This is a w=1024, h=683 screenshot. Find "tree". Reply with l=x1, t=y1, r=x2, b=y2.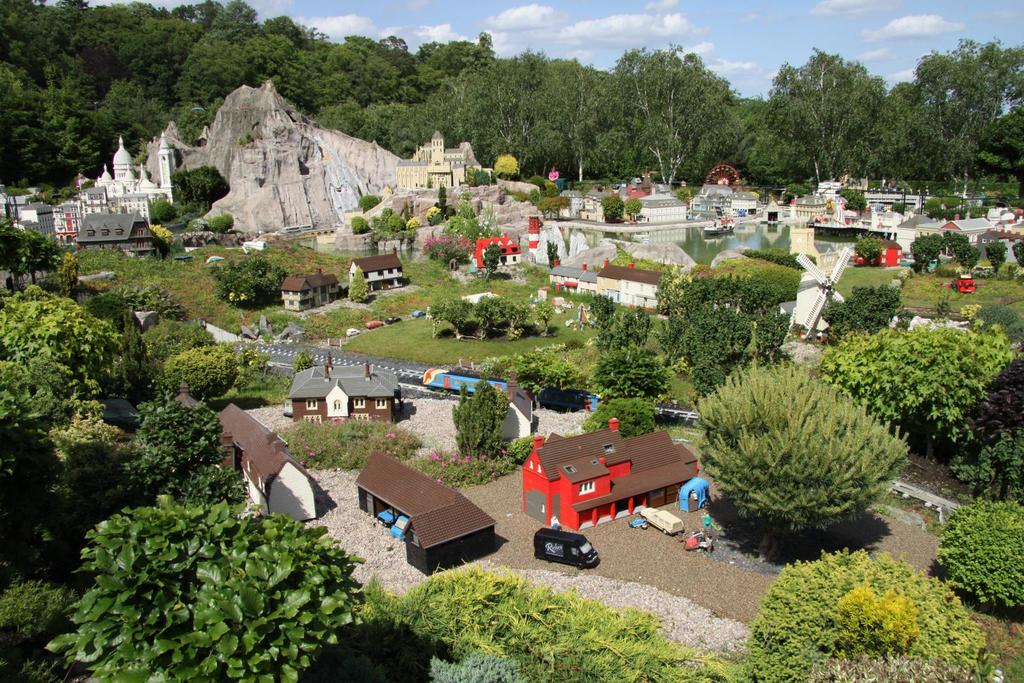
l=678, t=332, r=917, b=558.
